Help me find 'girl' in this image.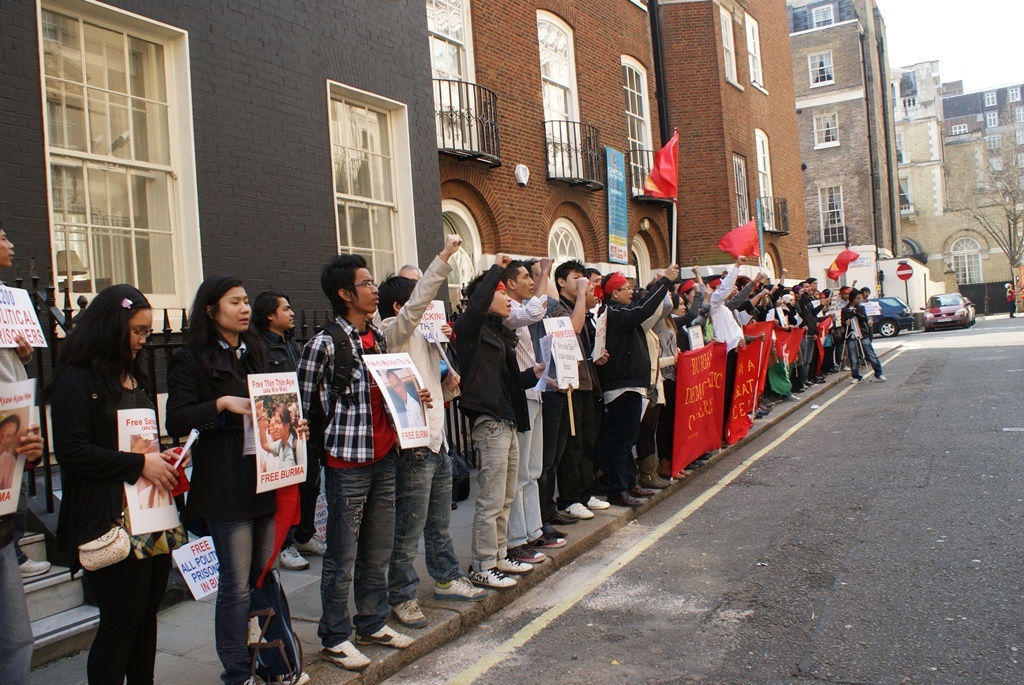
Found it: rect(256, 413, 306, 467).
